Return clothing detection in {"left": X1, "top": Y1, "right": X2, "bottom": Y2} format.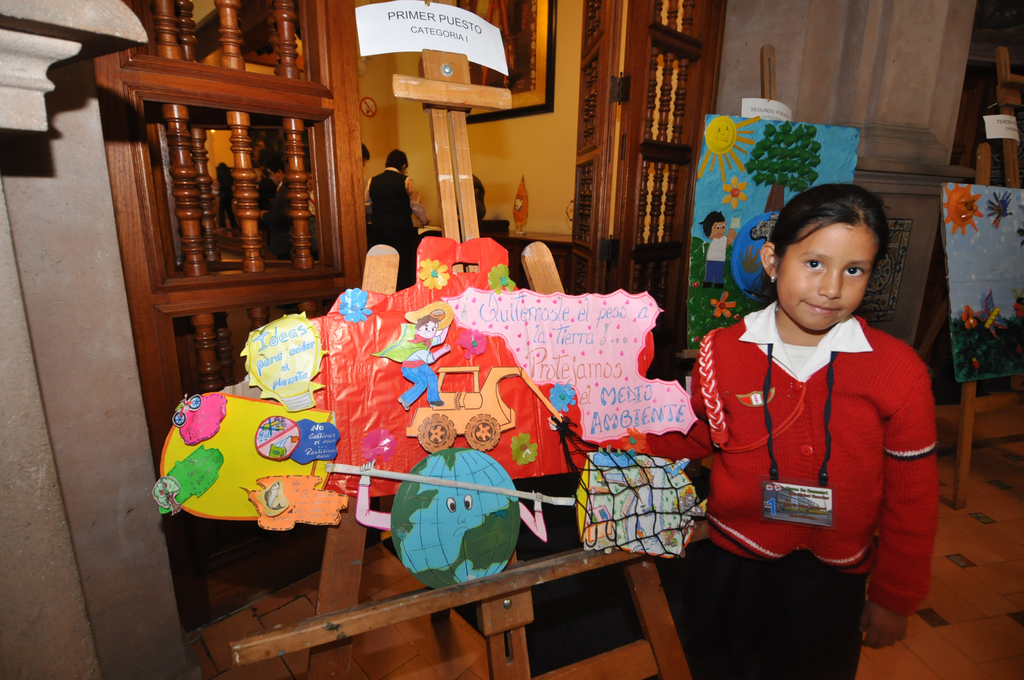
{"left": 684, "top": 289, "right": 947, "bottom": 630}.
